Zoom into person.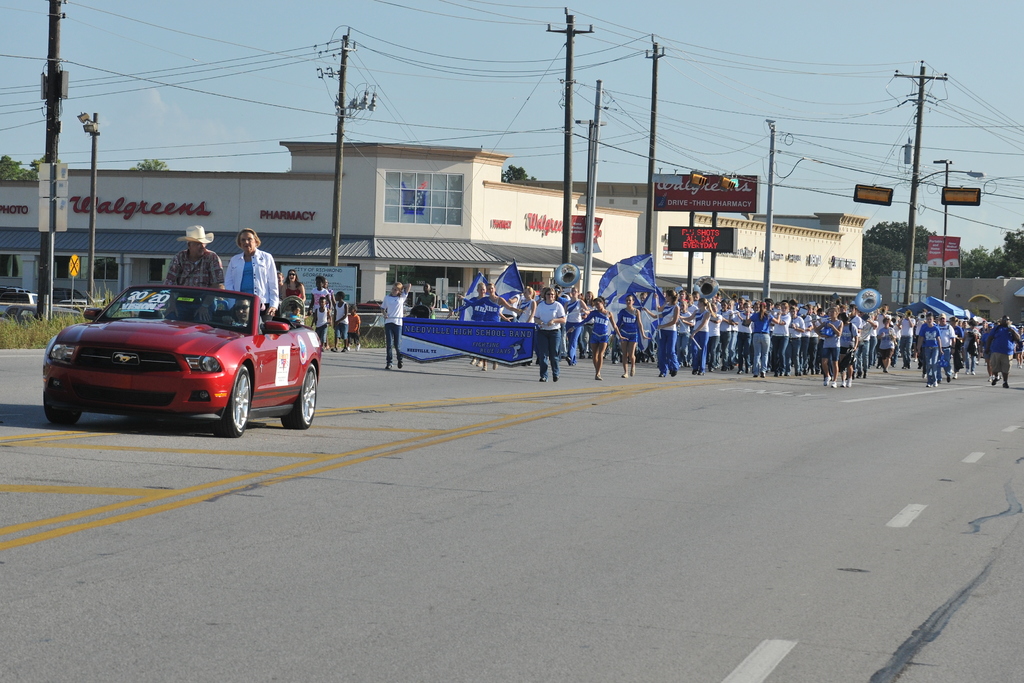
Zoom target: (left=576, top=294, right=620, bottom=374).
